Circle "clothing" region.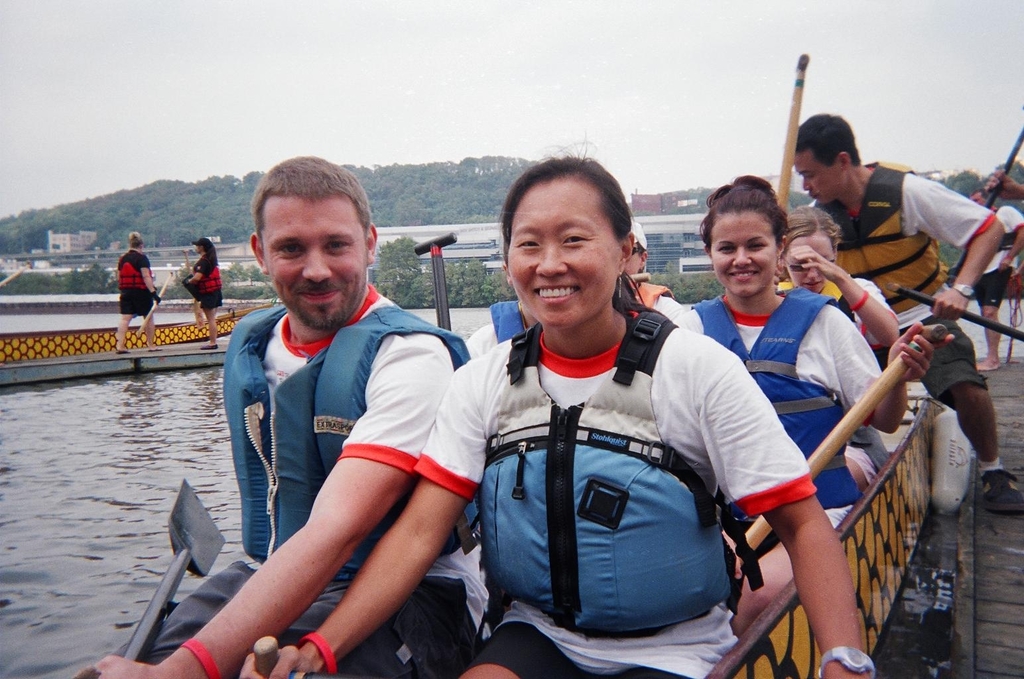
Region: {"left": 452, "top": 304, "right": 707, "bottom": 366}.
